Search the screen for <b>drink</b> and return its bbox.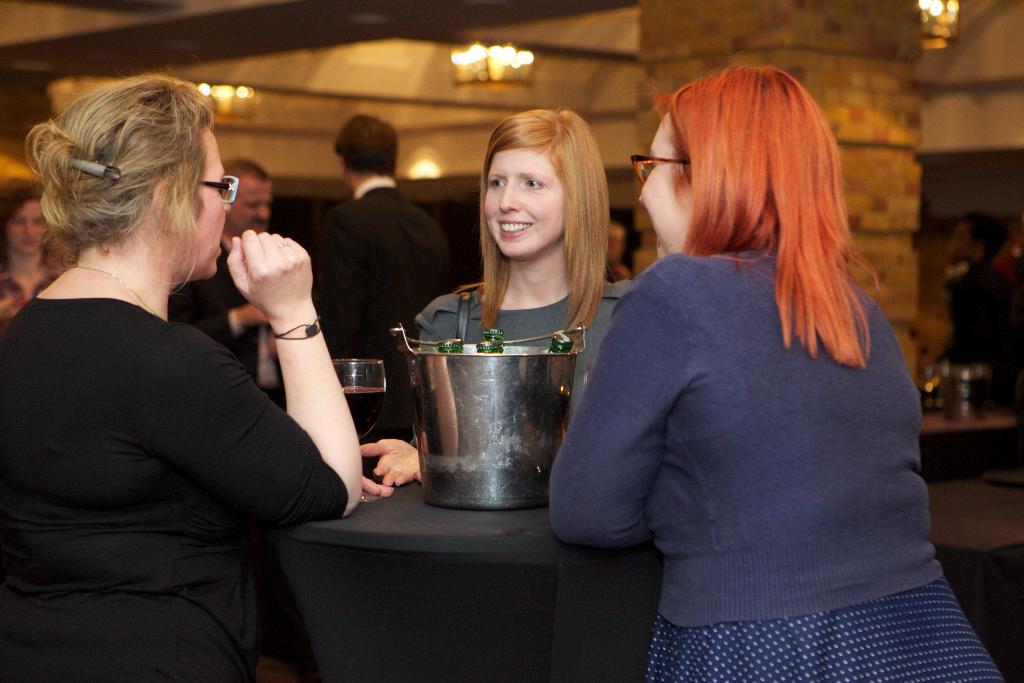
Found: [474, 338, 505, 353].
